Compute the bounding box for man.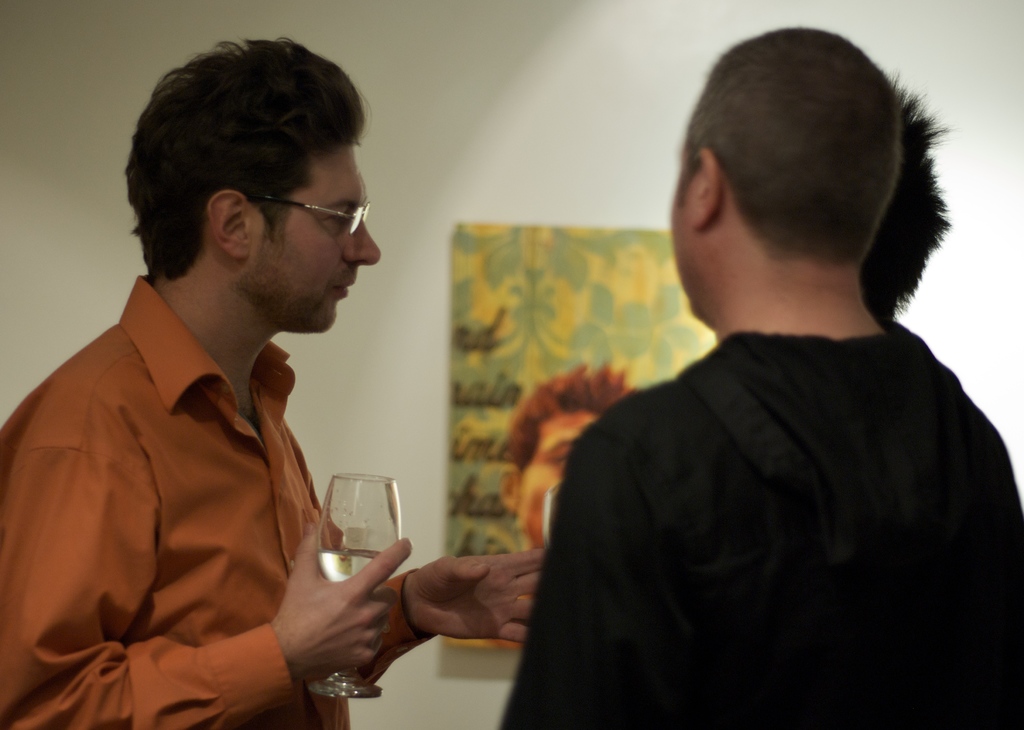
BBox(0, 38, 548, 729).
